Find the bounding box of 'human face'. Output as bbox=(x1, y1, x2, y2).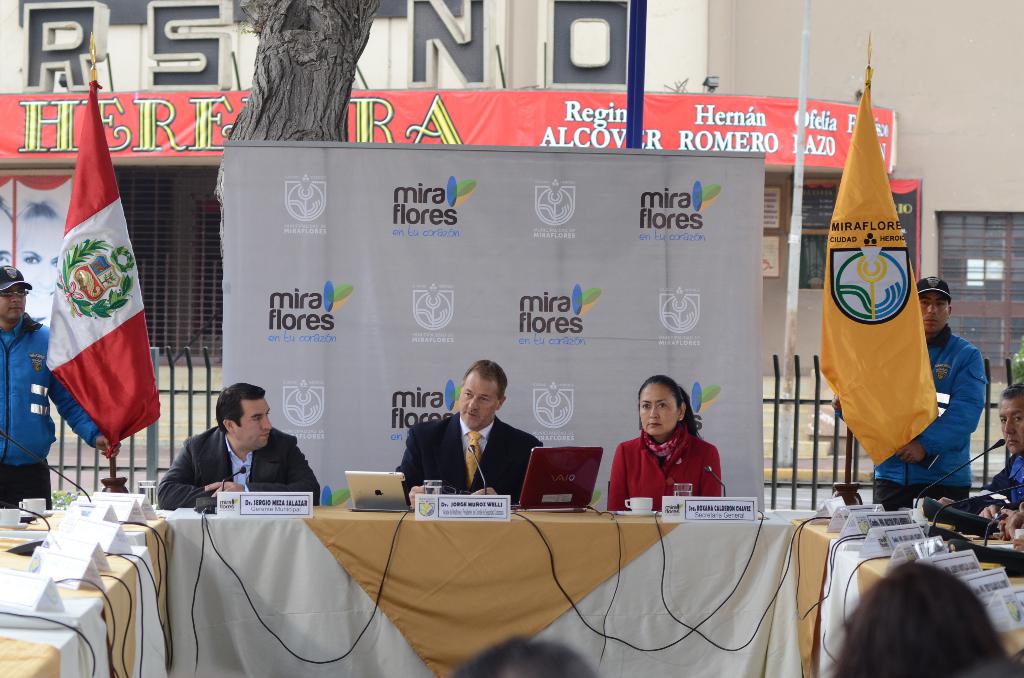
bbox=(460, 371, 499, 425).
